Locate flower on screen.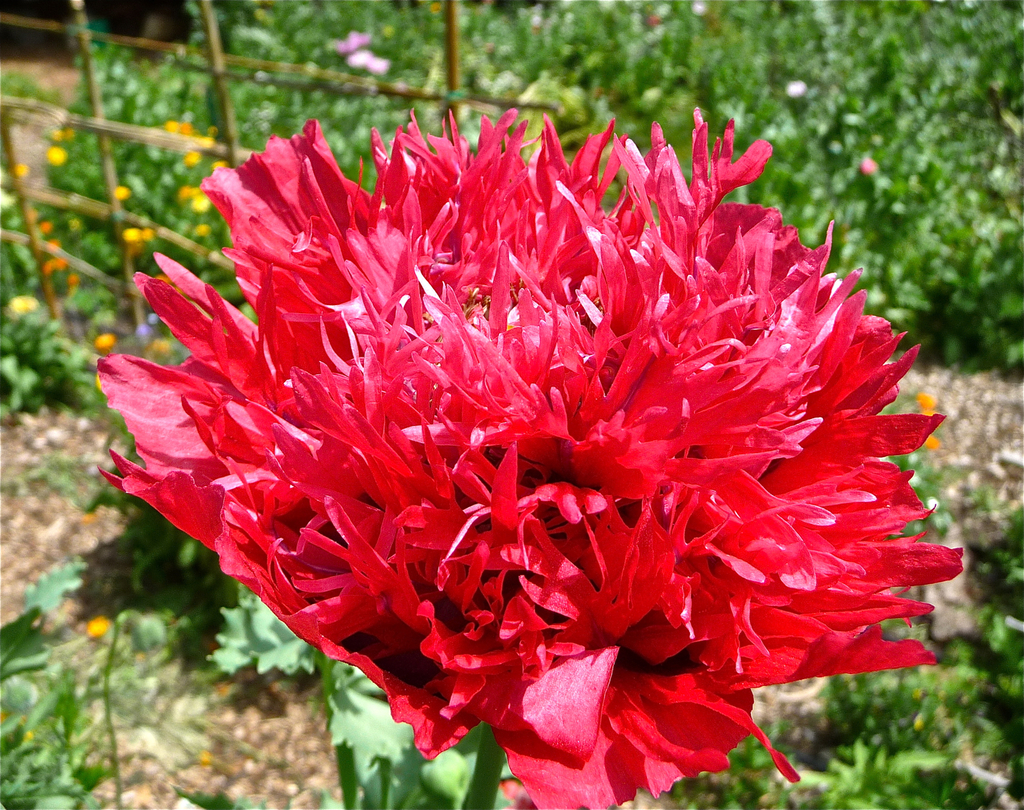
On screen at (x1=88, y1=616, x2=113, y2=639).
